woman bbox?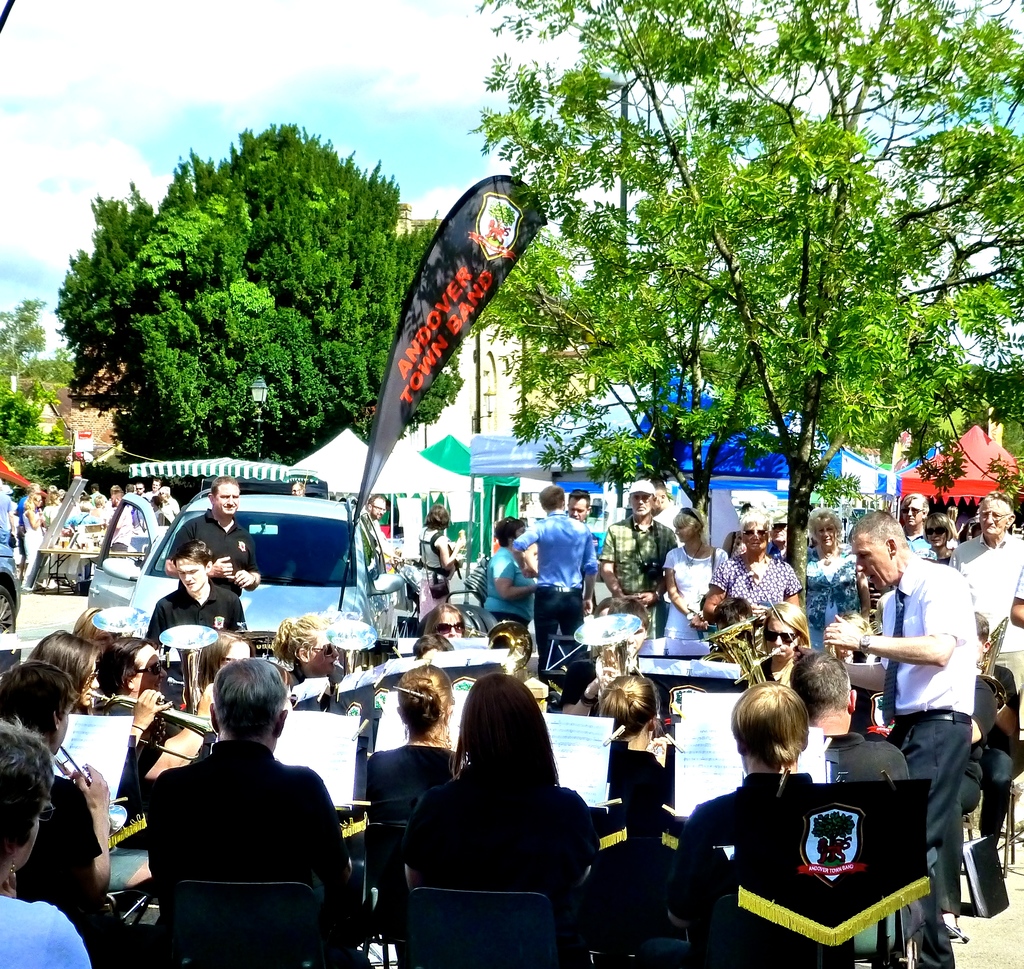
<bbox>93, 637, 170, 714</bbox>
